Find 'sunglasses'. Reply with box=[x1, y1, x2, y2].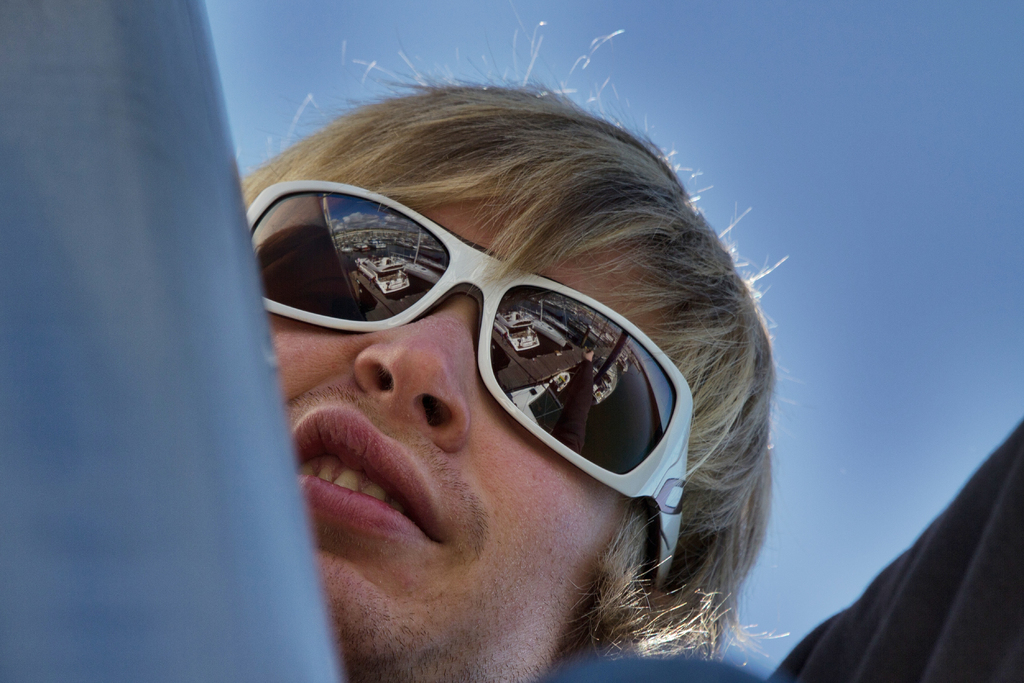
box=[248, 178, 694, 588].
